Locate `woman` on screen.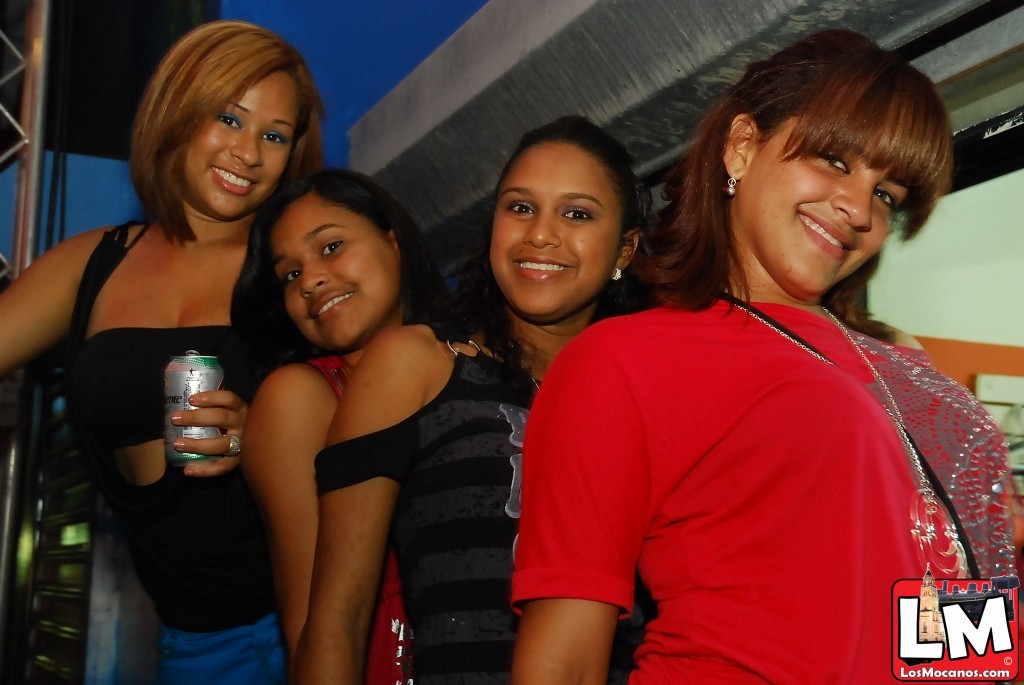
On screen at left=235, top=164, right=460, bottom=682.
